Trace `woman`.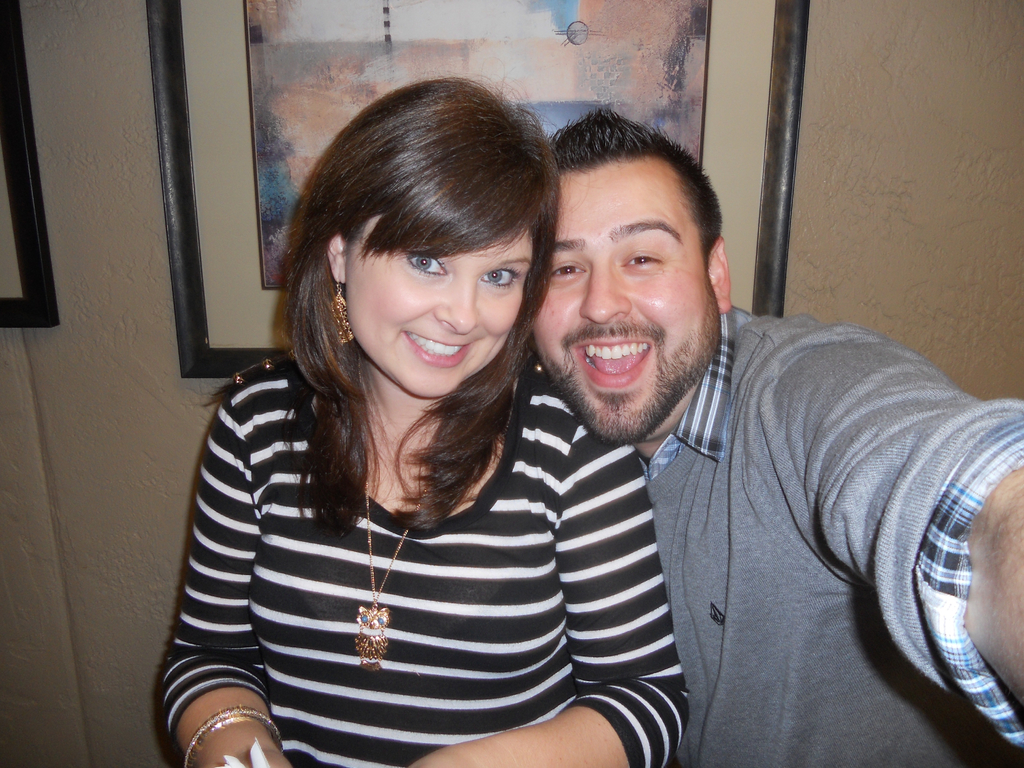
Traced to <region>148, 111, 692, 762</region>.
